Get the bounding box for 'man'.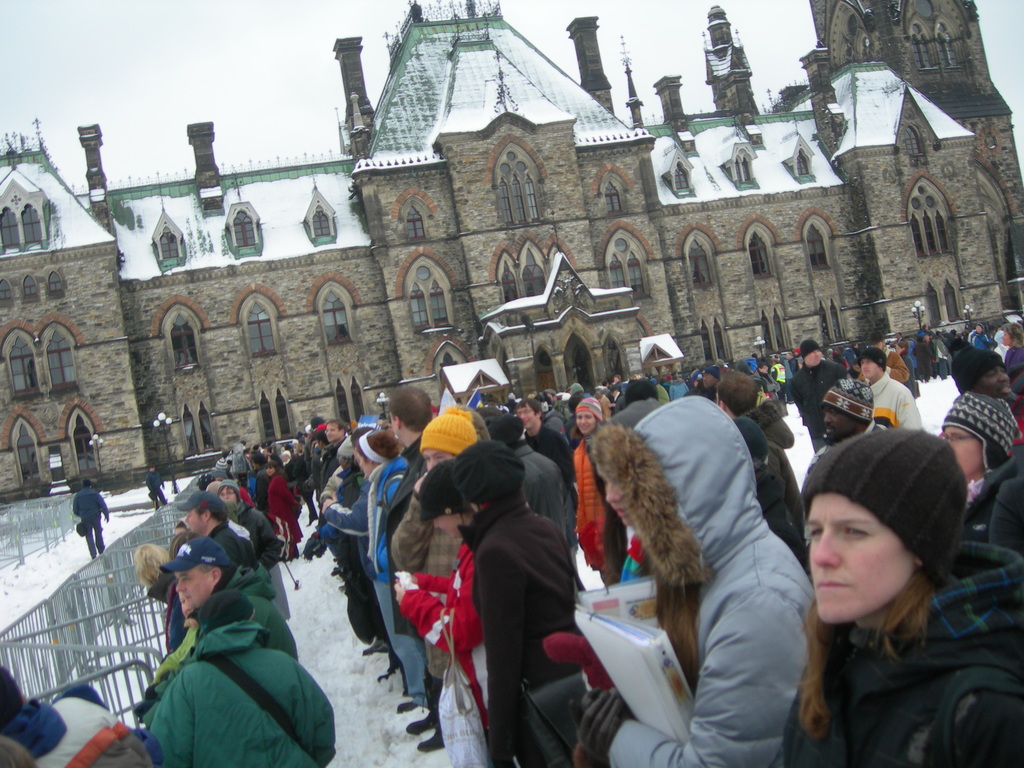
815/373/885/466.
